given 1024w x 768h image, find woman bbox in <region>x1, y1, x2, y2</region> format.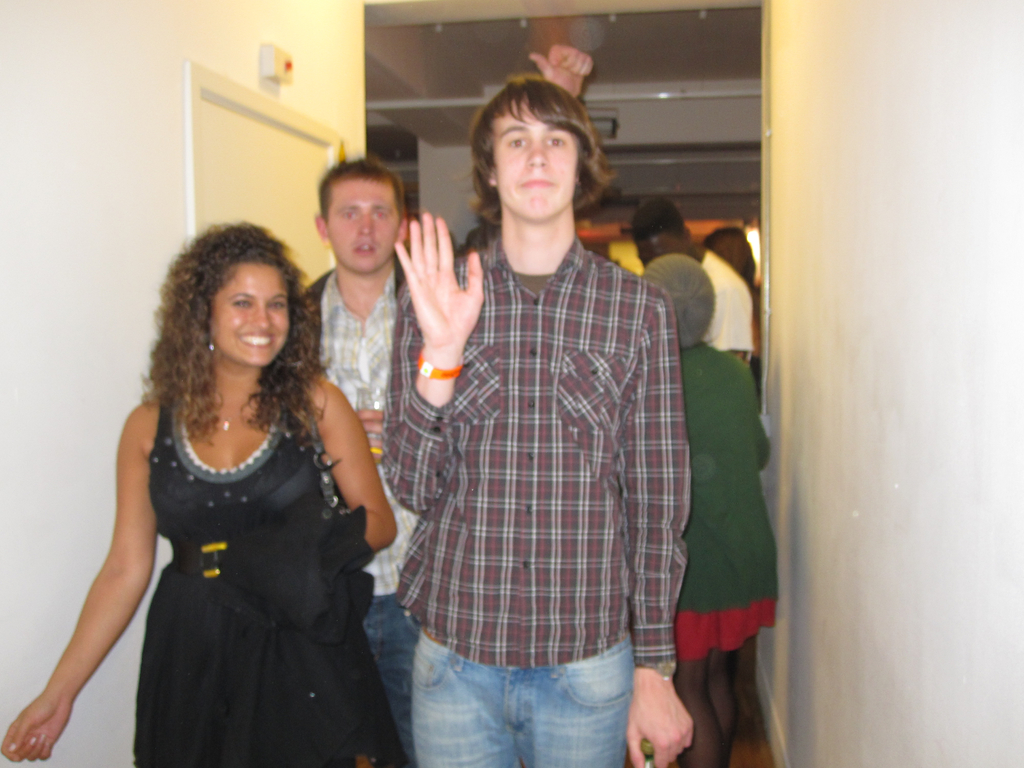
<region>76, 222, 397, 761</region>.
